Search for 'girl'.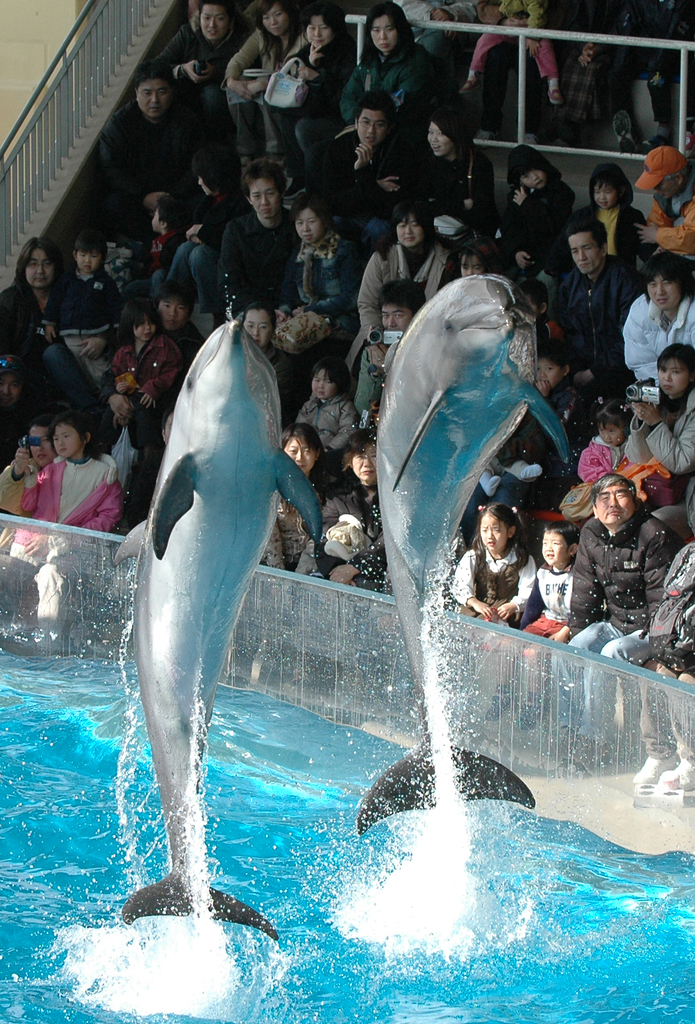
Found at 573, 164, 650, 279.
